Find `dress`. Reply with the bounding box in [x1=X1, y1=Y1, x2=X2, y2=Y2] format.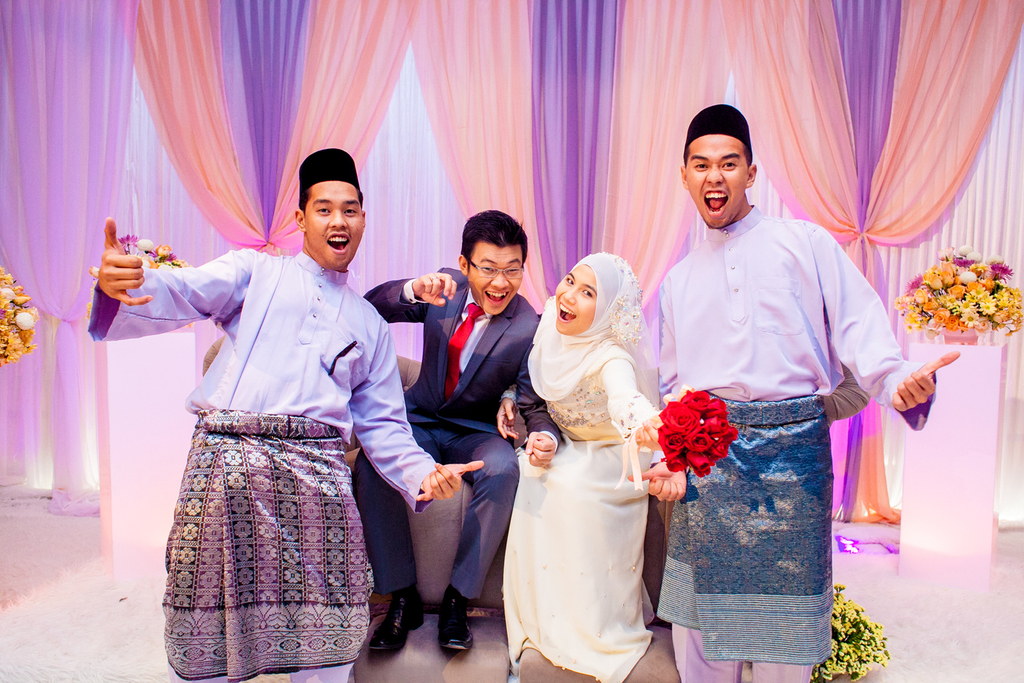
[x1=502, y1=357, x2=656, y2=682].
